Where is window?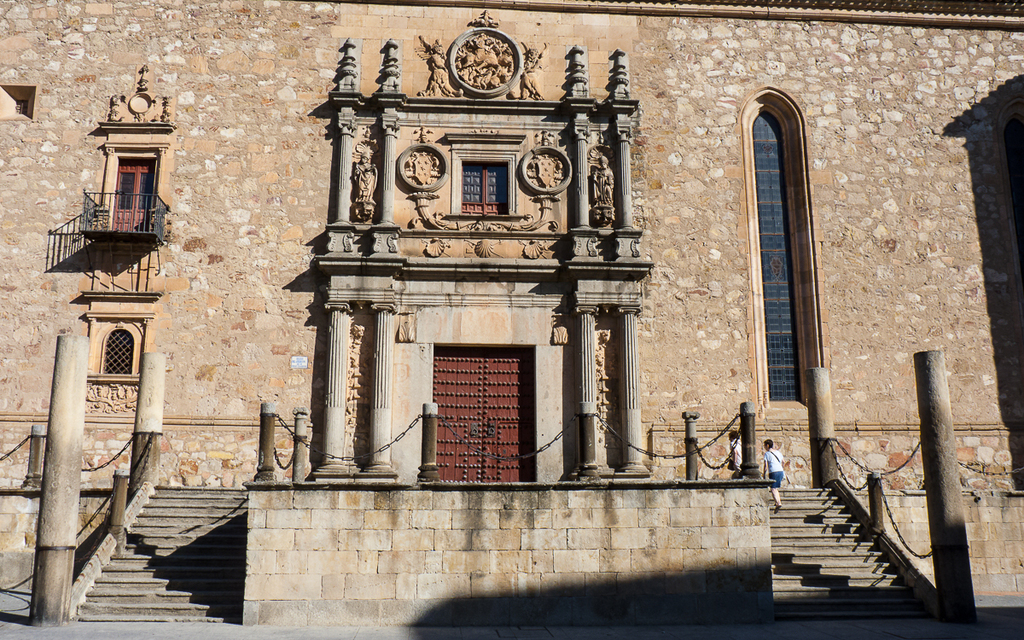
<bbox>83, 312, 156, 389</bbox>.
